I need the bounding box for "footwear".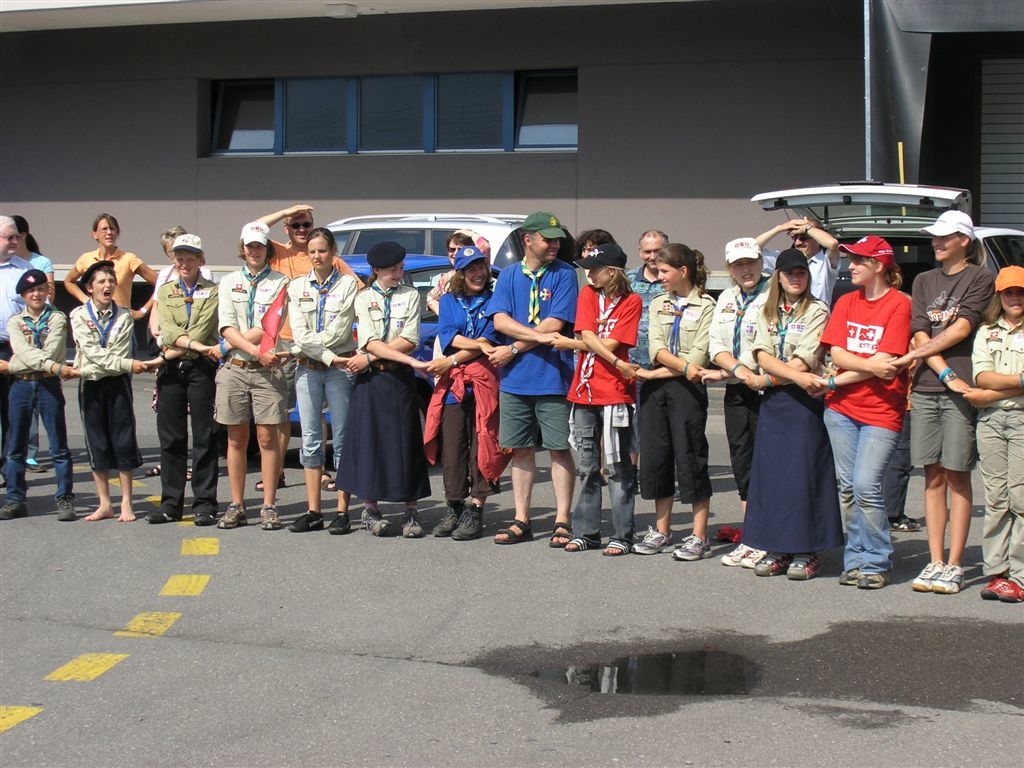
Here it is: Rect(754, 552, 789, 577).
